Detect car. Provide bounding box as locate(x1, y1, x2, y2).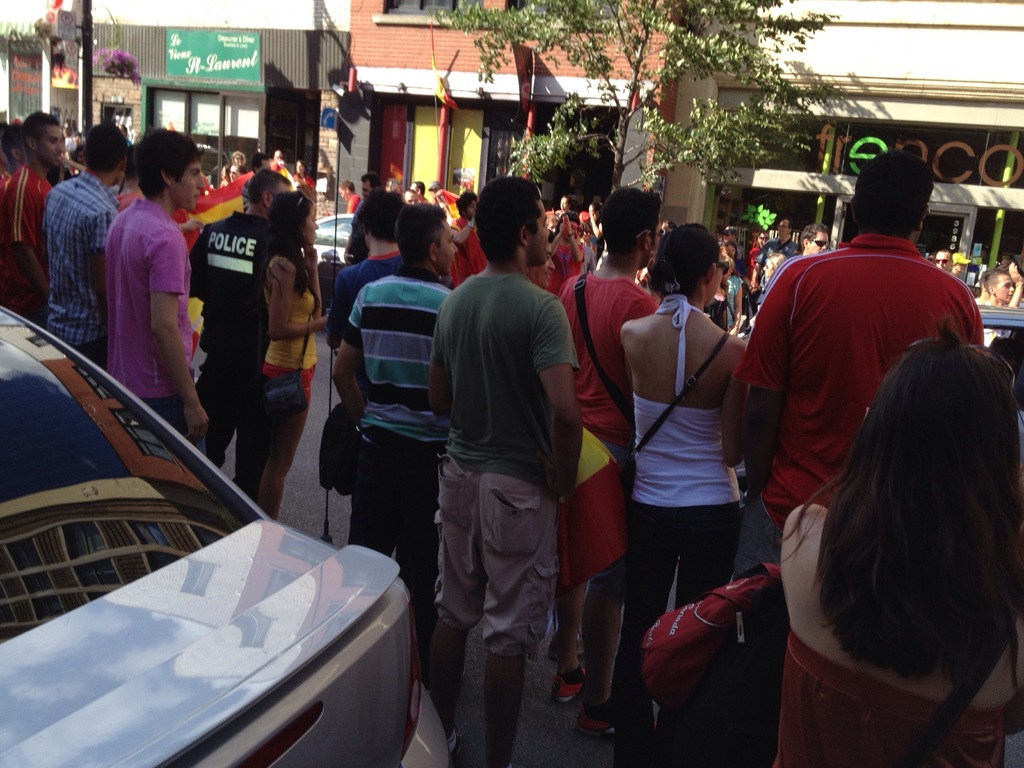
locate(979, 304, 1023, 353).
